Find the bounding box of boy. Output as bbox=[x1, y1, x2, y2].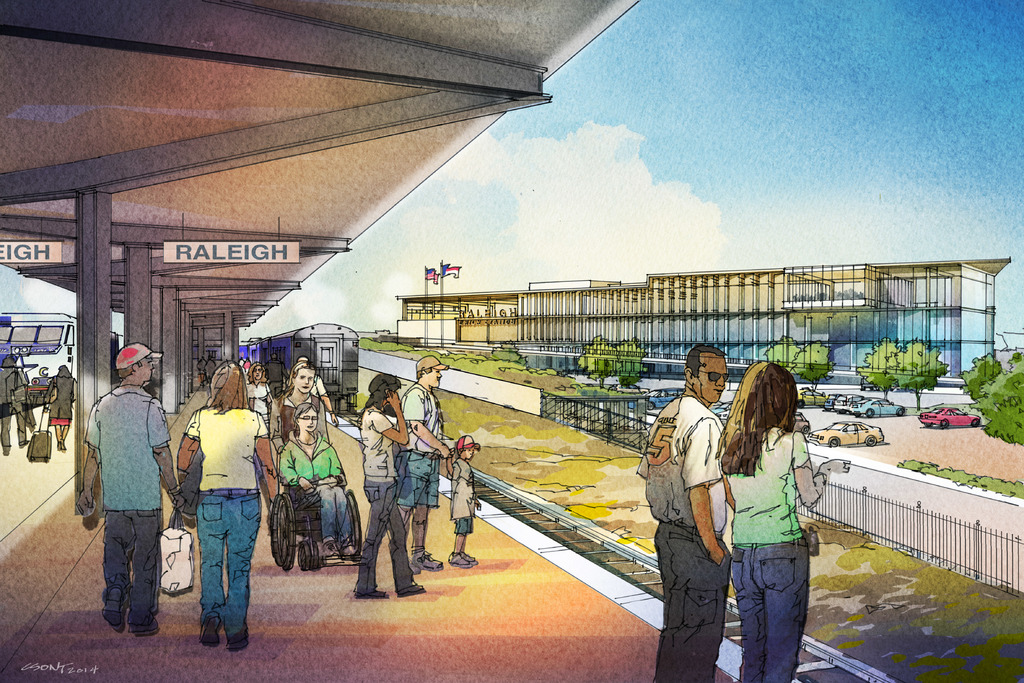
bbox=[74, 348, 175, 642].
